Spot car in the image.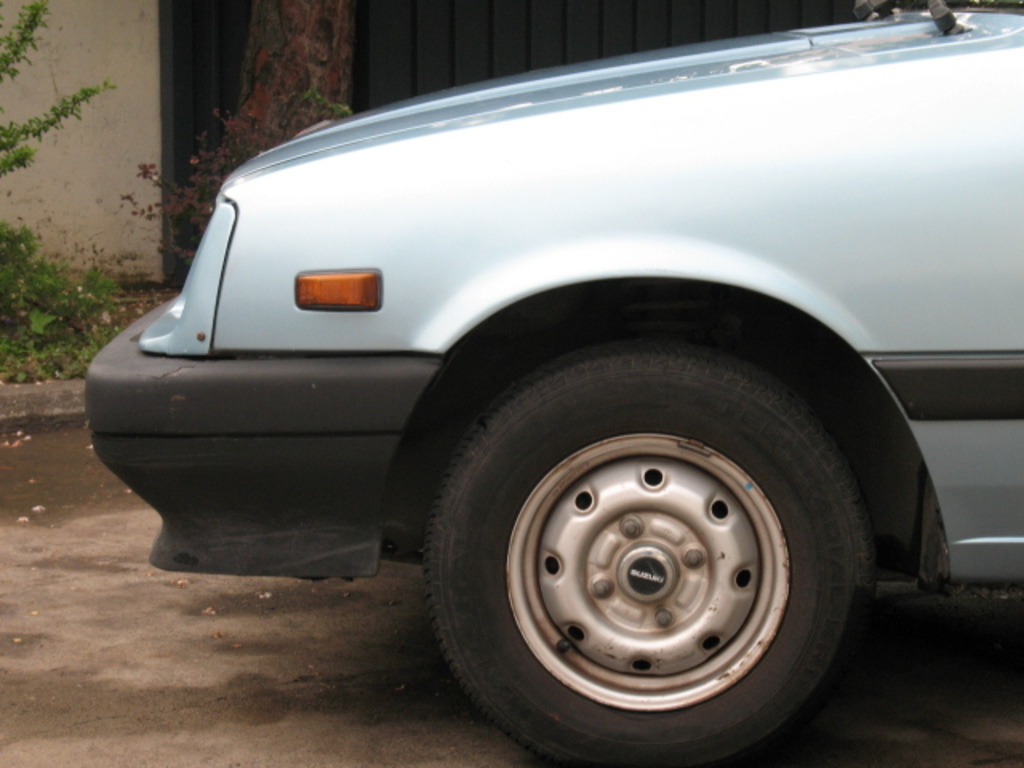
car found at <region>72, 10, 1023, 723</region>.
